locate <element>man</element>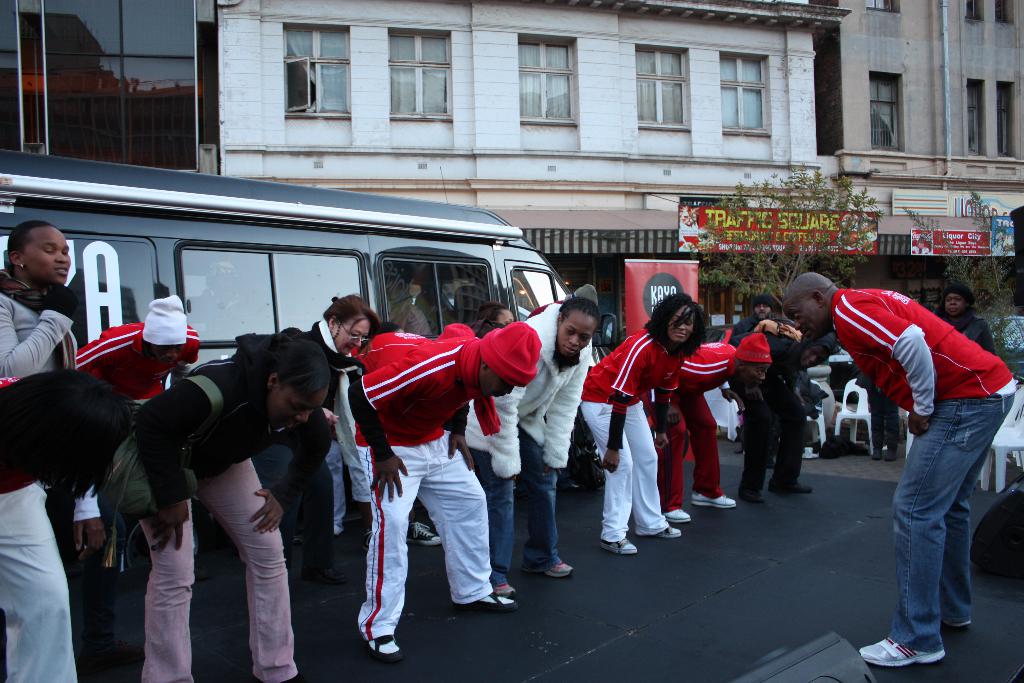
728:294:778:468
